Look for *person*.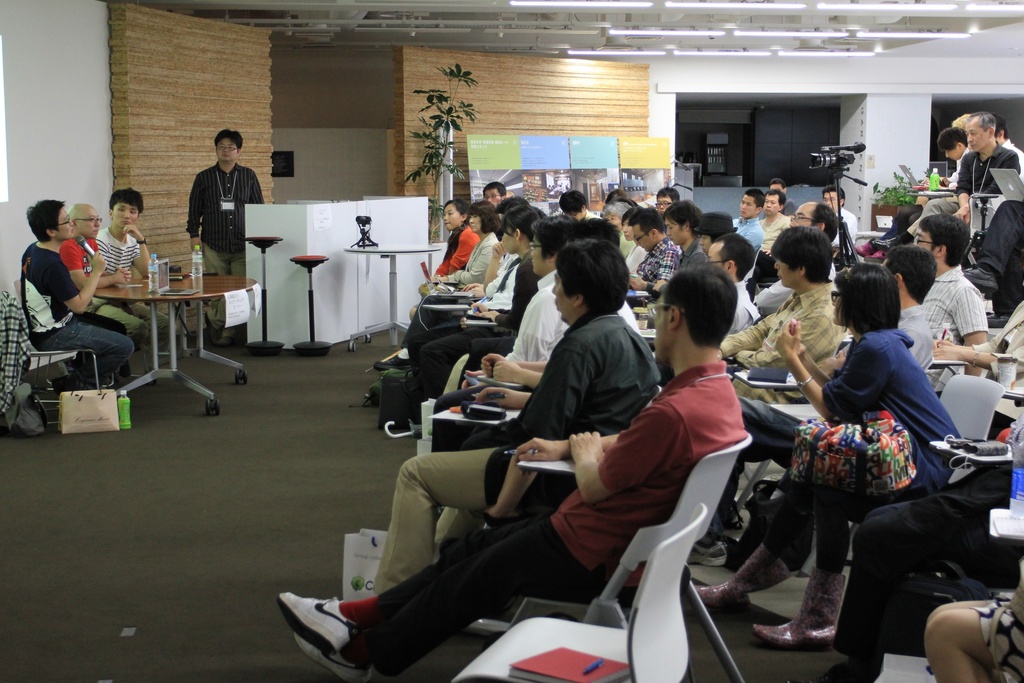
Found: region(59, 202, 106, 285).
